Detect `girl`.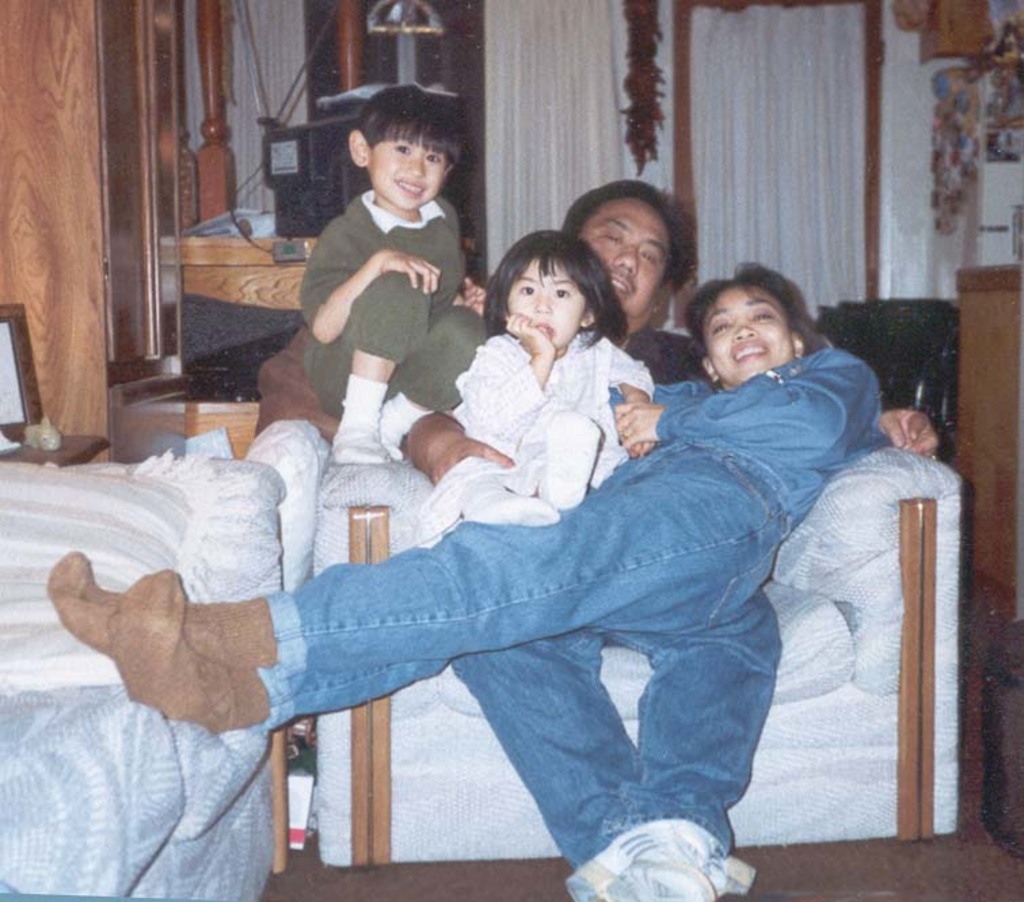
Detected at BBox(42, 256, 882, 735).
